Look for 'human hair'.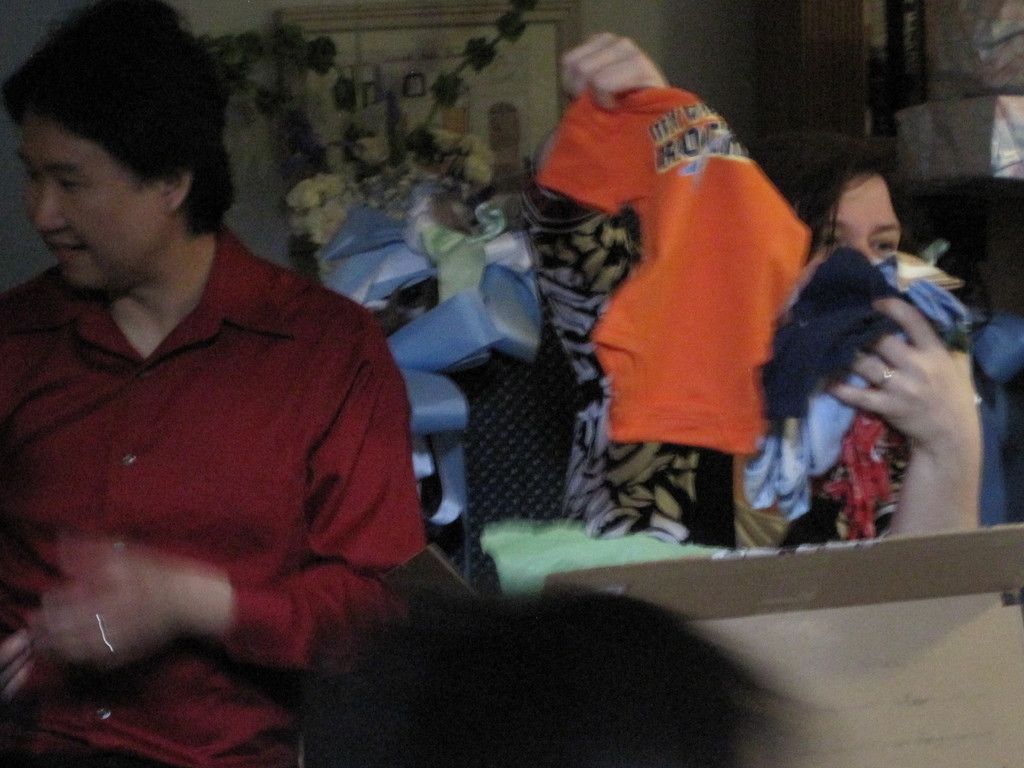
Found: crop(21, 5, 221, 265).
